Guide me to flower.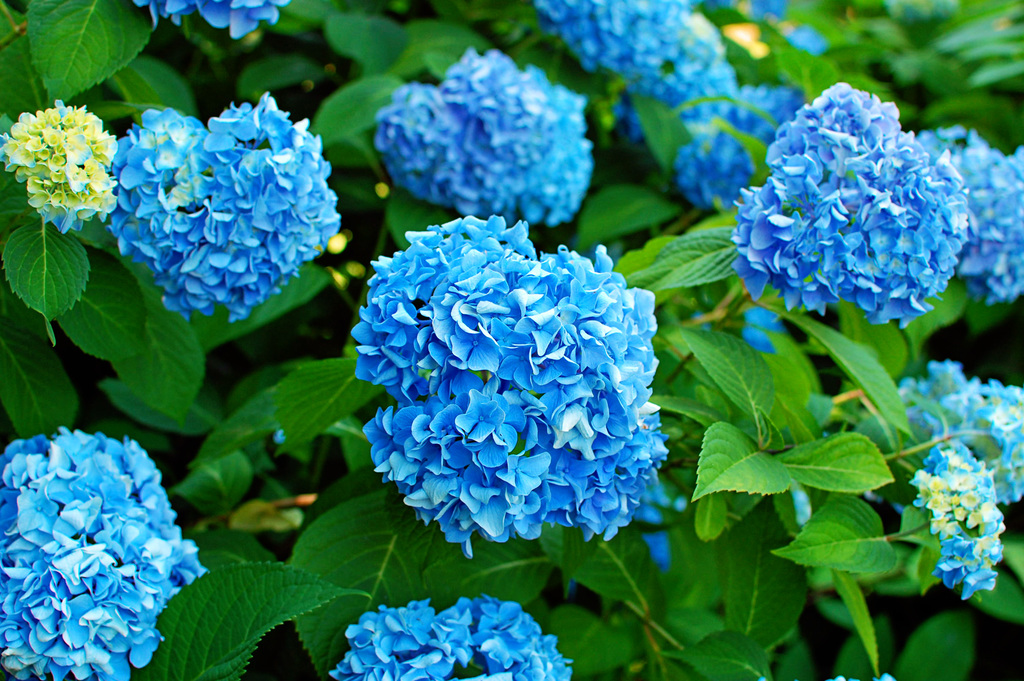
Guidance: bbox=[0, 95, 122, 235].
